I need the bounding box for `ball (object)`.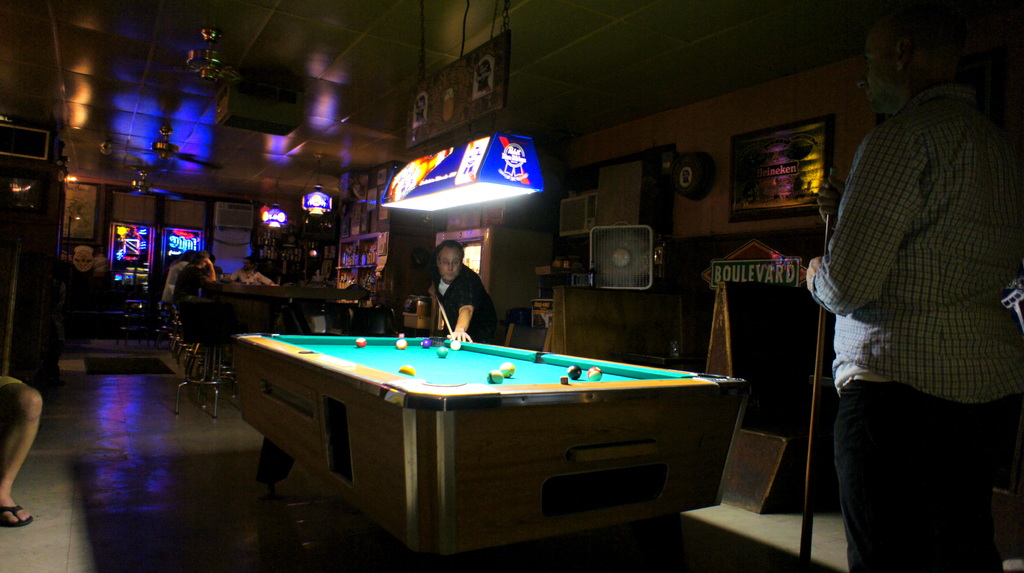
Here it is: [x1=394, y1=340, x2=405, y2=346].
